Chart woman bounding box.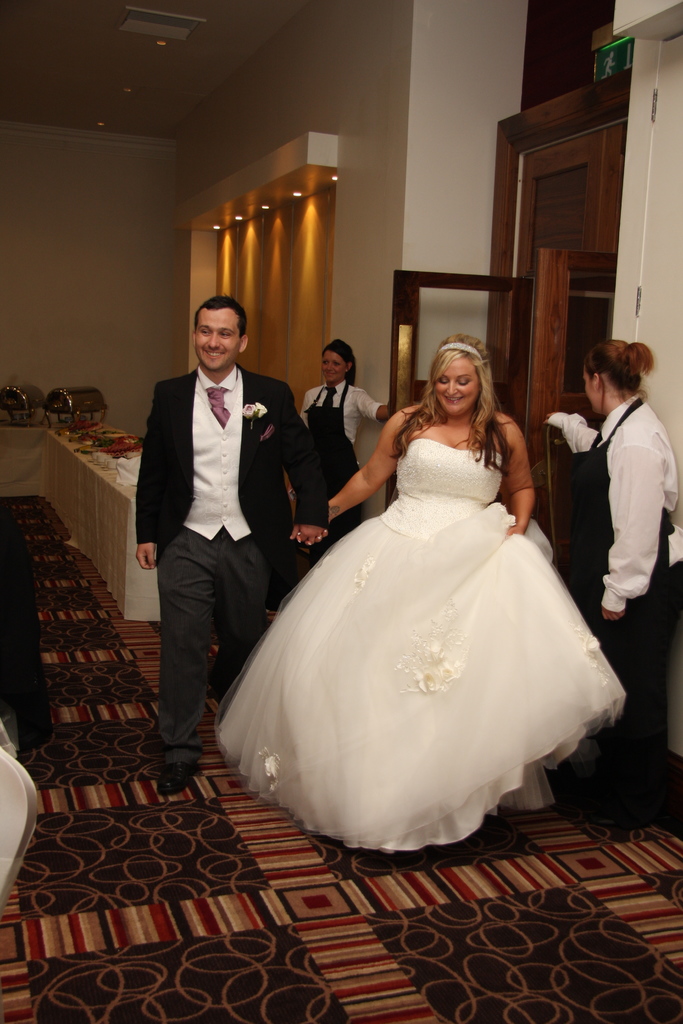
Charted: select_region(539, 335, 682, 840).
